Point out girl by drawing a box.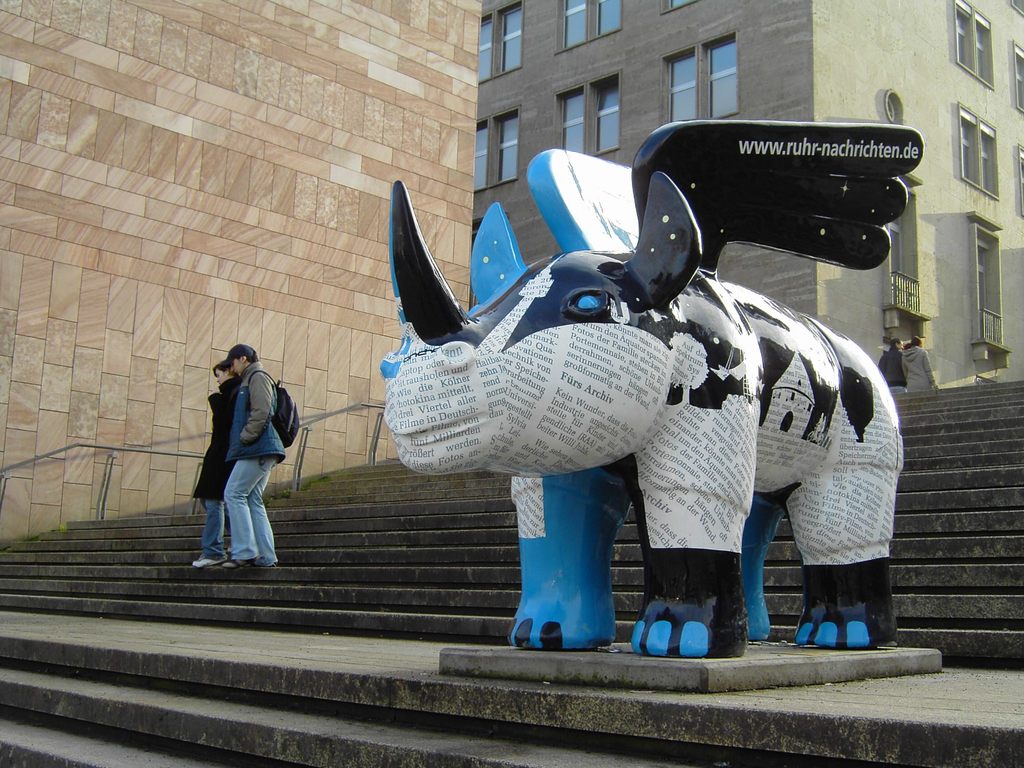
left=192, top=364, right=241, bottom=567.
